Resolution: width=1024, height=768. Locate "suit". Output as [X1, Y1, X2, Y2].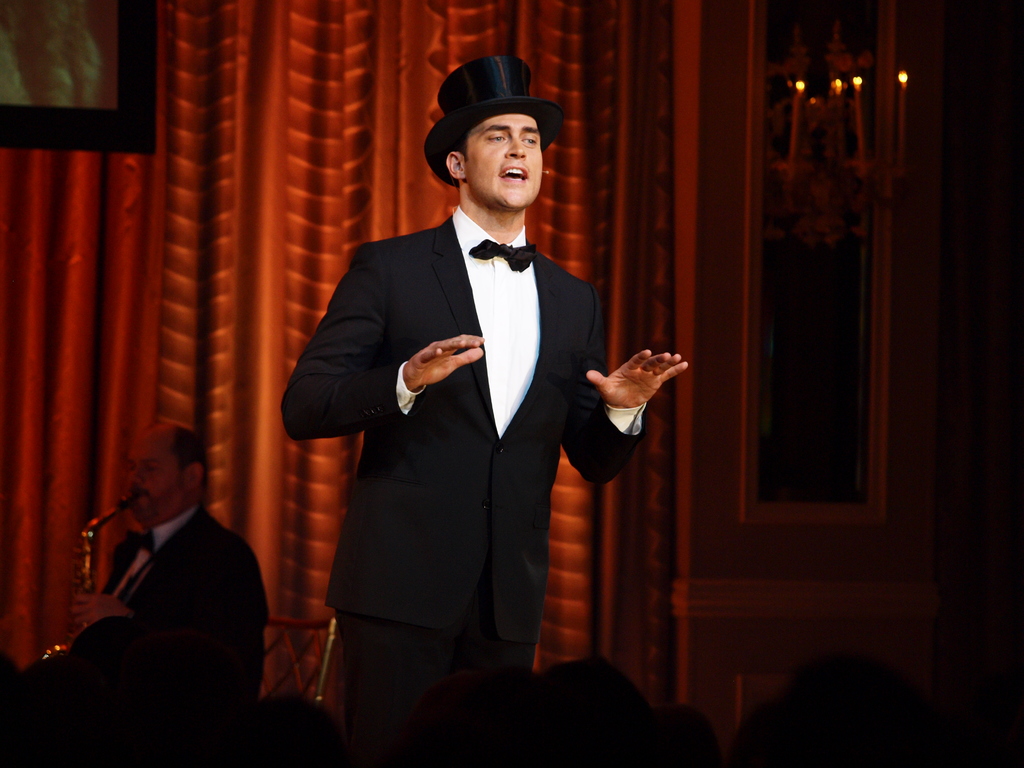
[292, 99, 636, 733].
